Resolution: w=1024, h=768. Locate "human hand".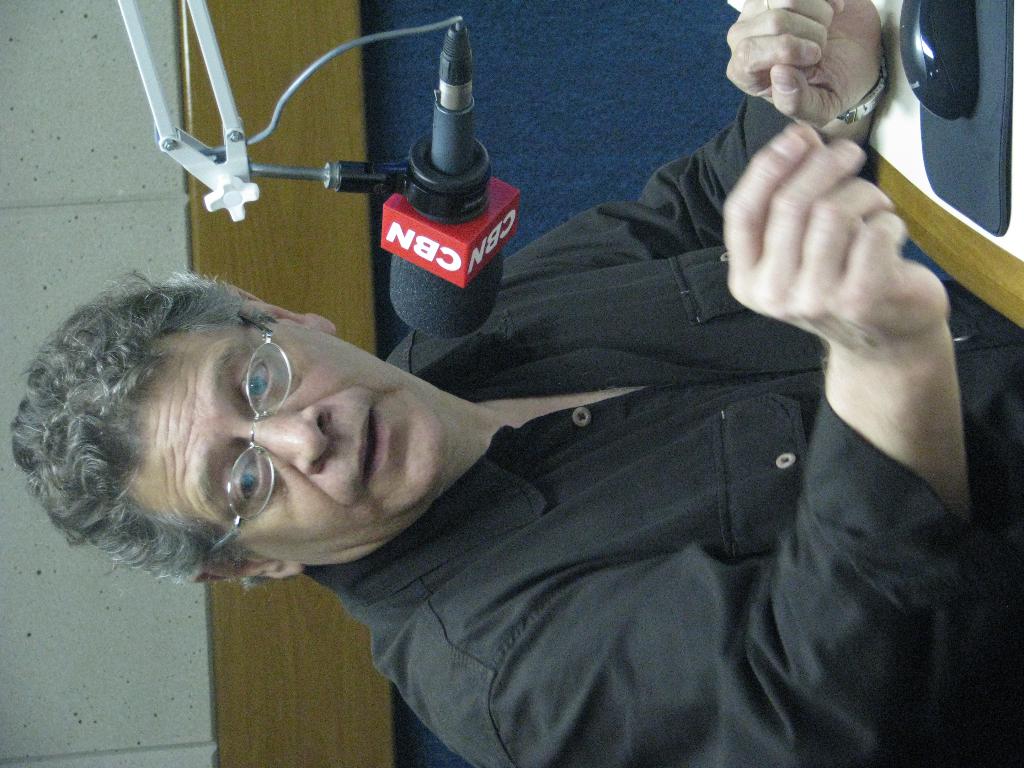
locate(712, 77, 971, 517).
